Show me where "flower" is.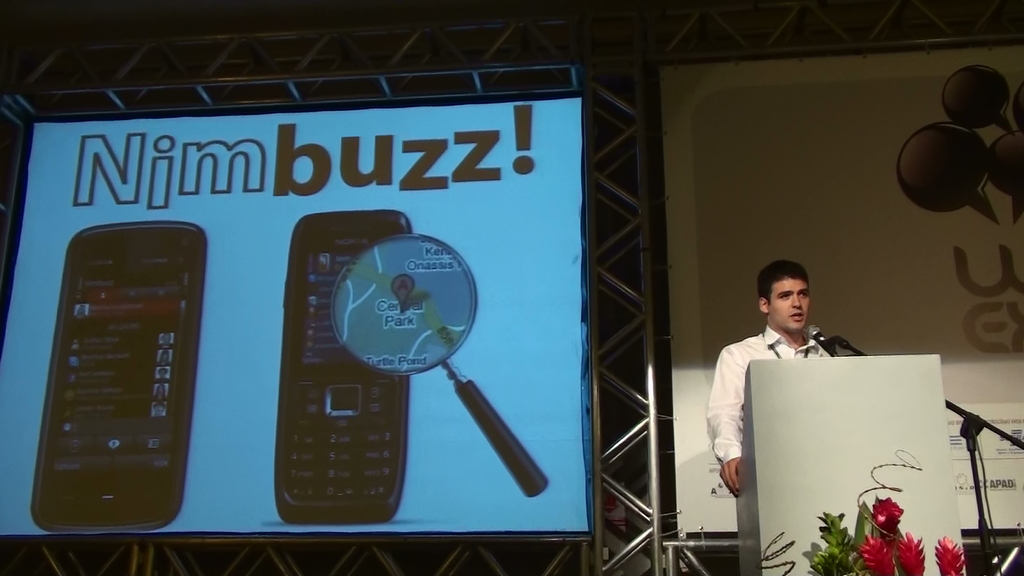
"flower" is at {"left": 857, "top": 536, "right": 893, "bottom": 575}.
